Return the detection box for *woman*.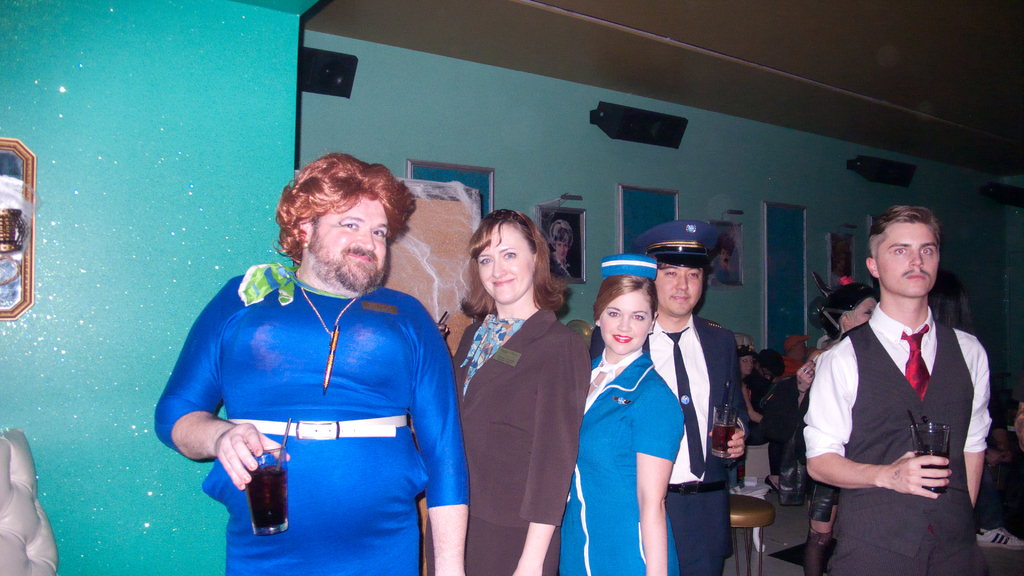
rect(453, 214, 584, 575).
